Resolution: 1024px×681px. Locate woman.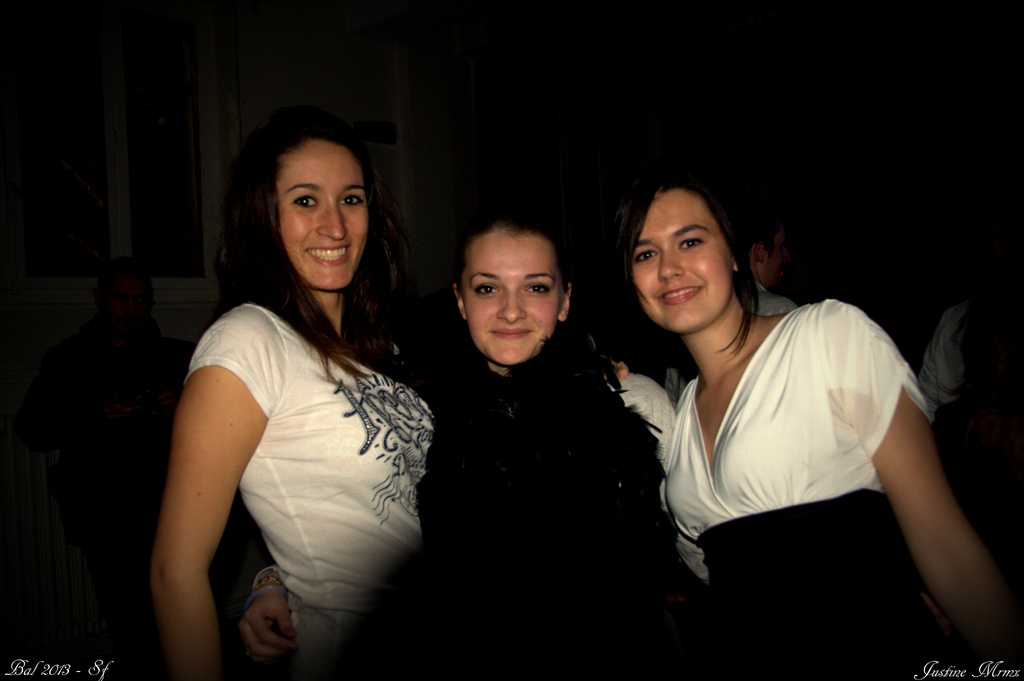
rect(604, 172, 1023, 680).
